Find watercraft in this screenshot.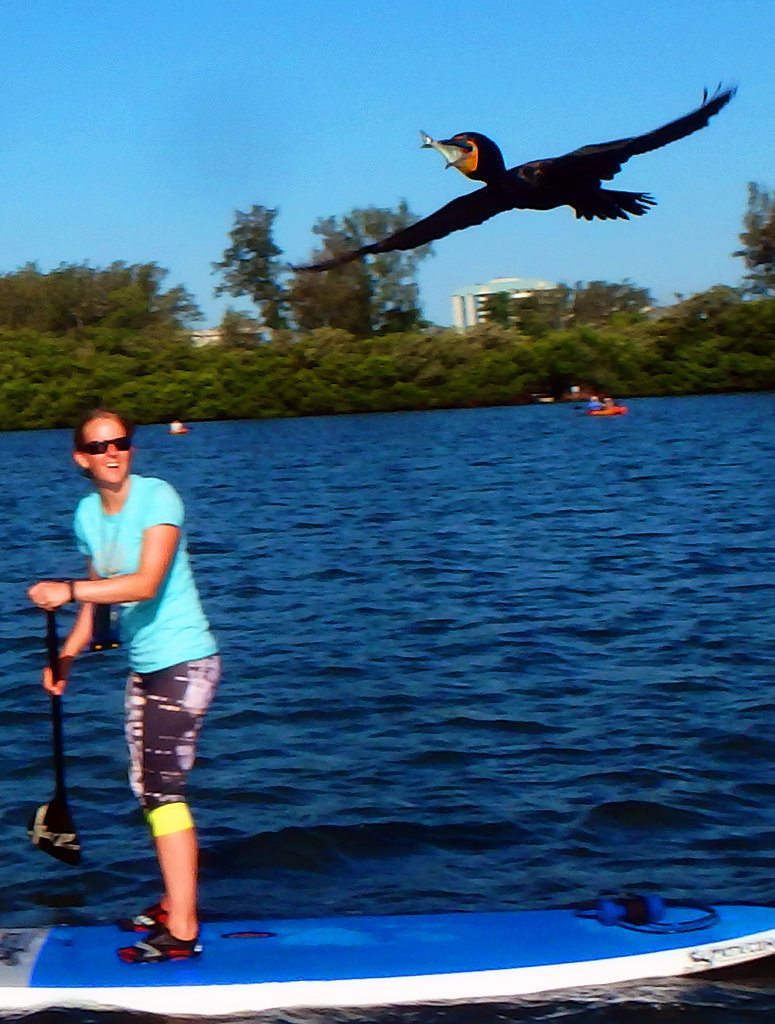
The bounding box for watercraft is <region>577, 393, 604, 411</region>.
